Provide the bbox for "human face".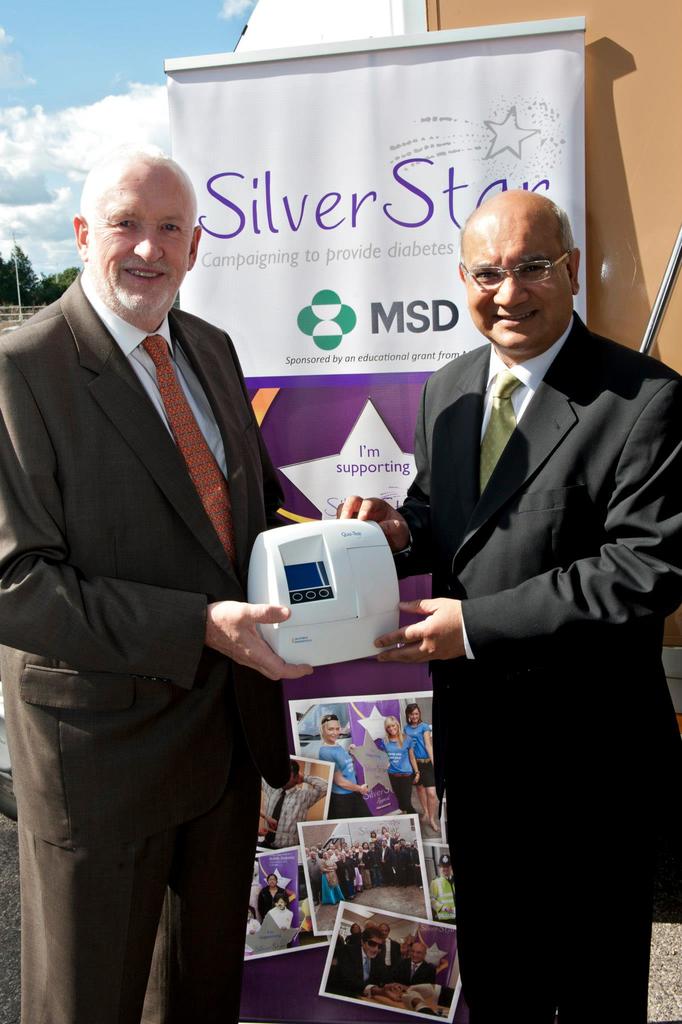
pyautogui.locateOnScreen(470, 216, 565, 355).
